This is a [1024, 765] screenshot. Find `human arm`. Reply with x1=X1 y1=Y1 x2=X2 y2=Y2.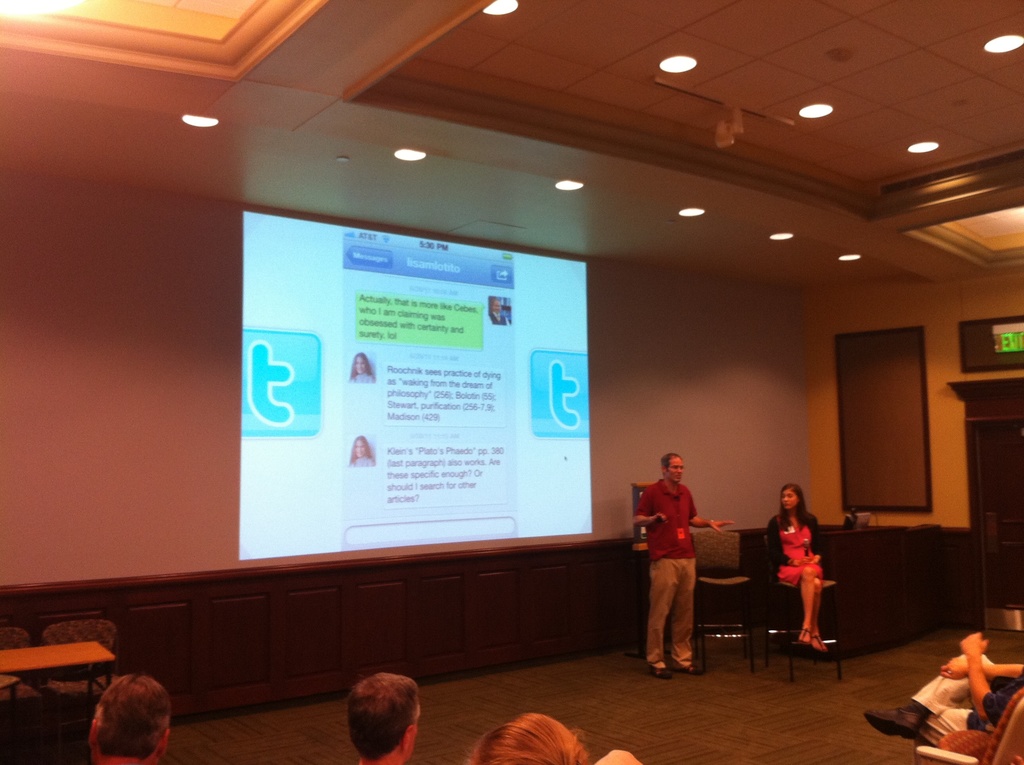
x1=671 y1=514 x2=716 y2=529.
